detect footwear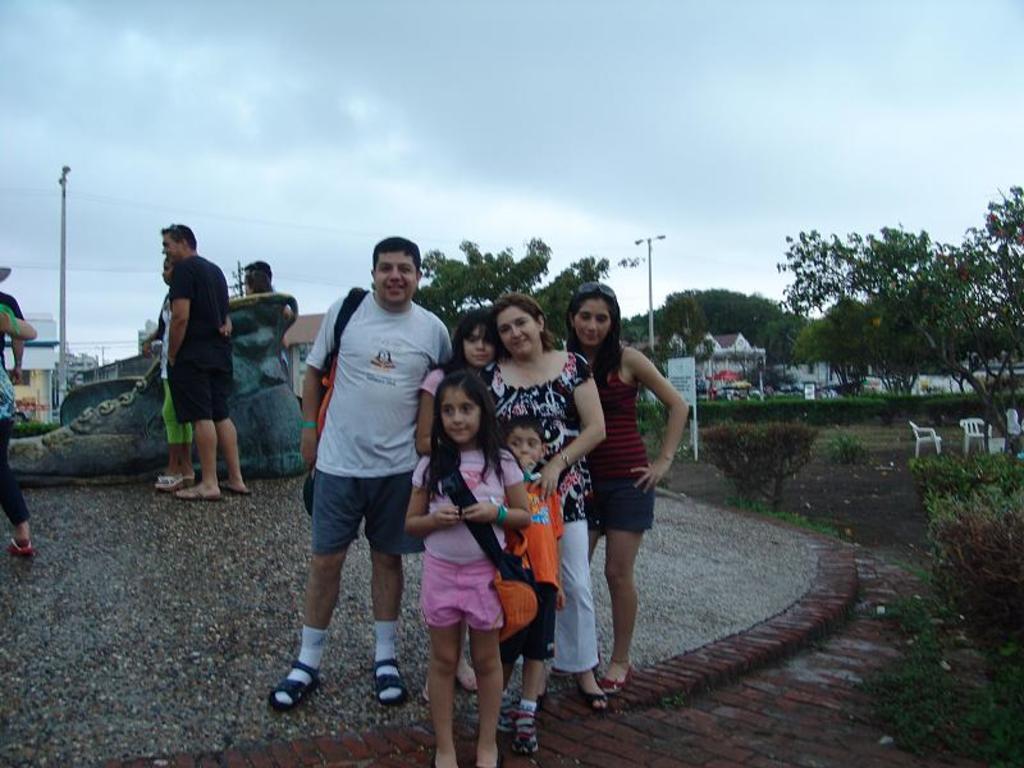
BBox(374, 657, 408, 705)
